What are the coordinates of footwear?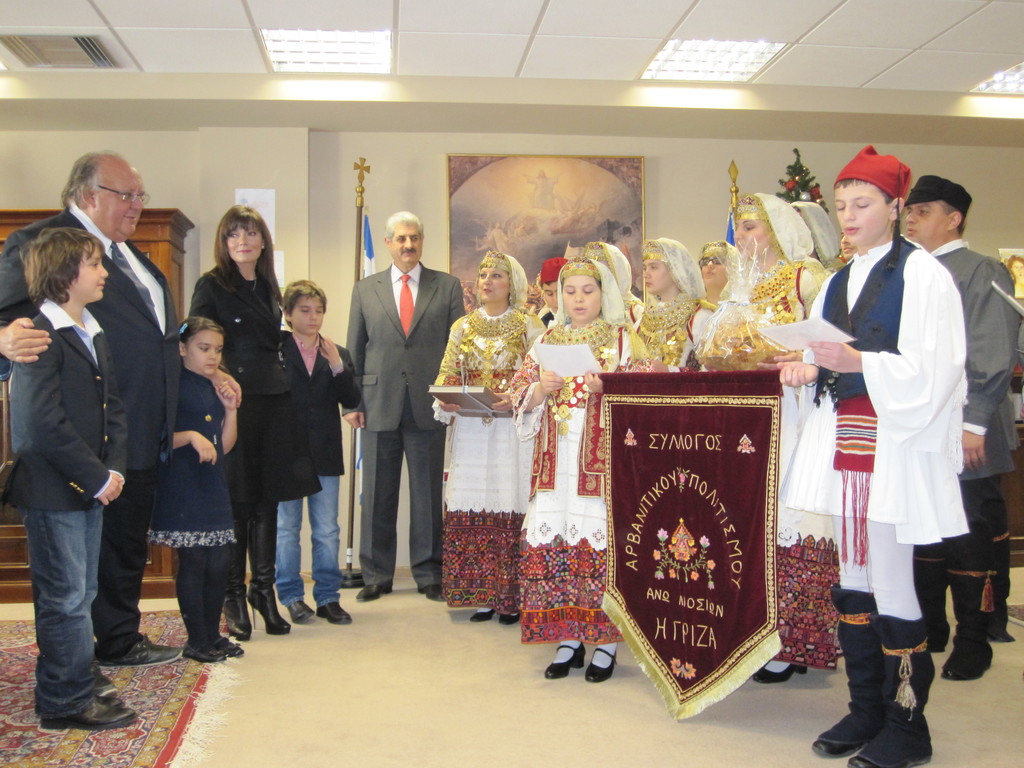
bbox(39, 696, 142, 730).
